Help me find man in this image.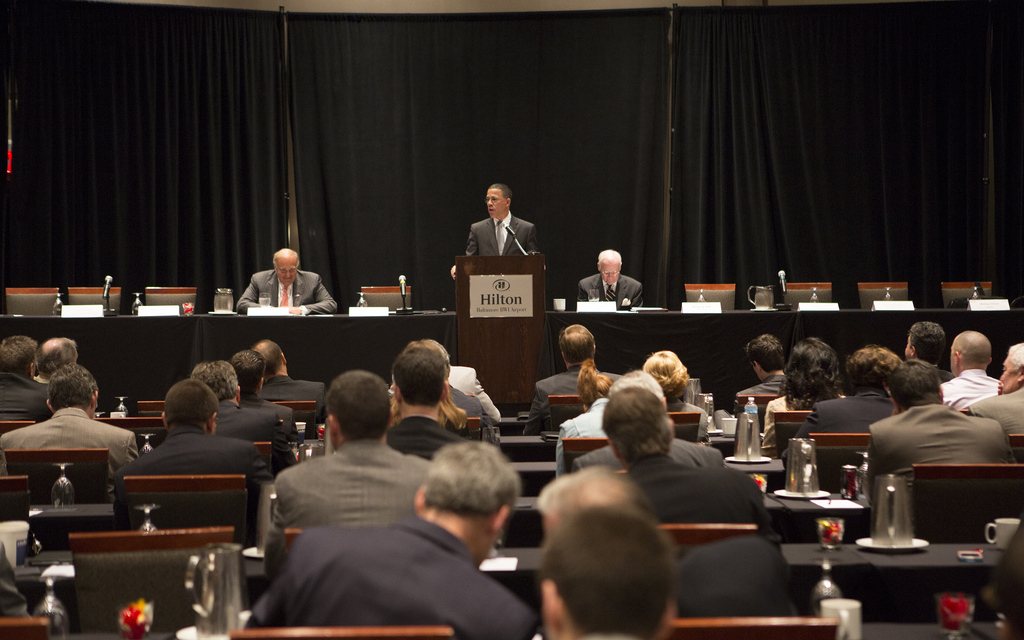
Found it: [383,343,476,475].
